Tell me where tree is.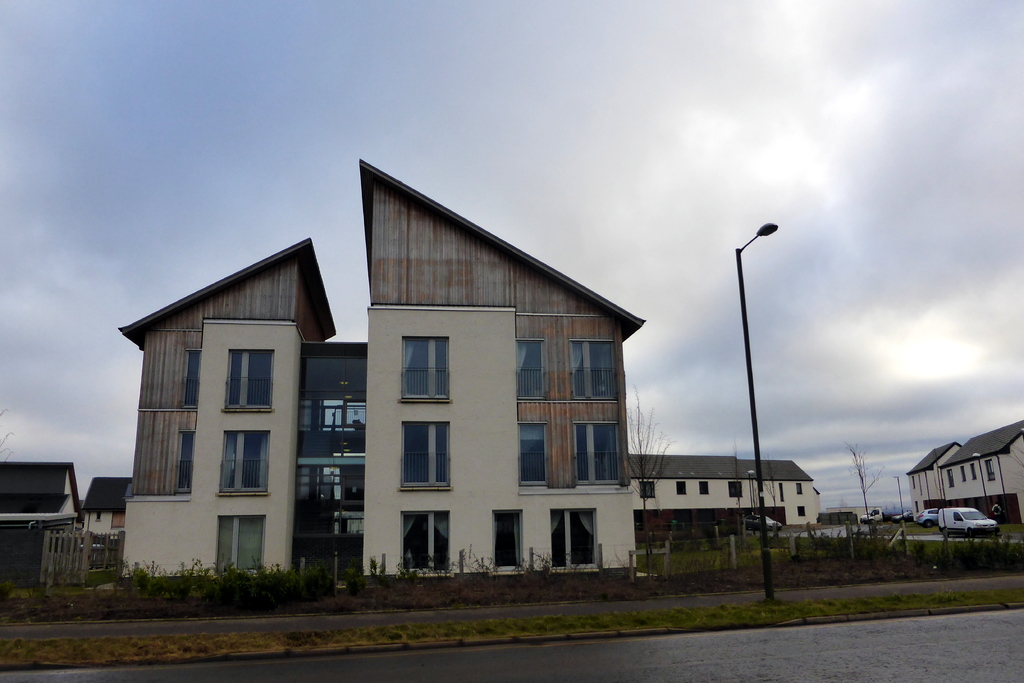
tree is at box=[611, 388, 673, 586].
